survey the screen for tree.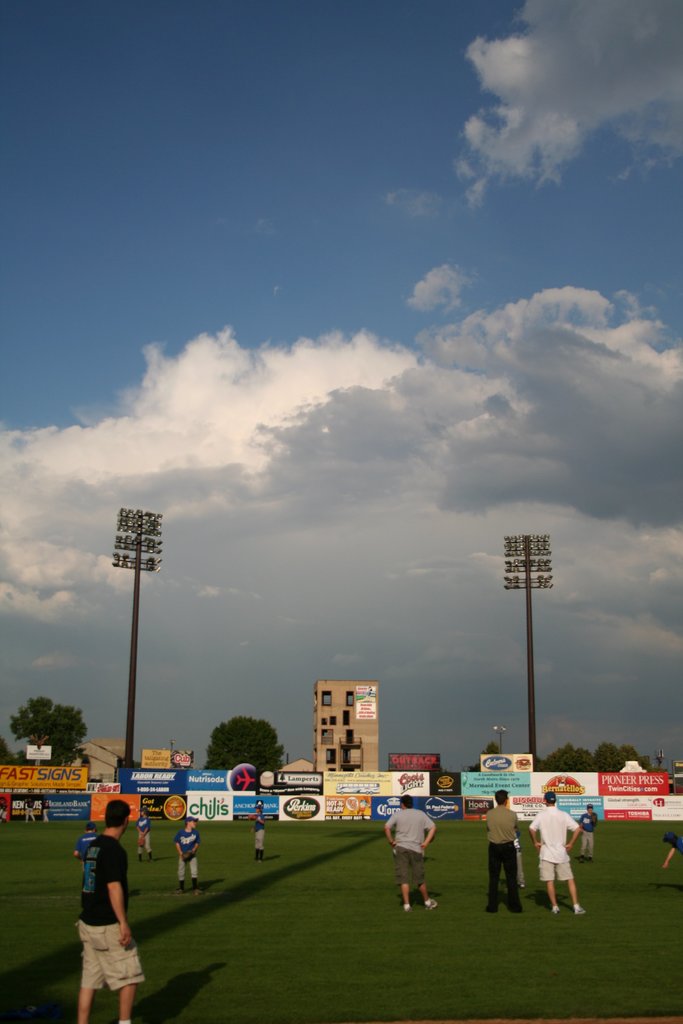
Survey found: [left=461, top=762, right=485, bottom=774].
